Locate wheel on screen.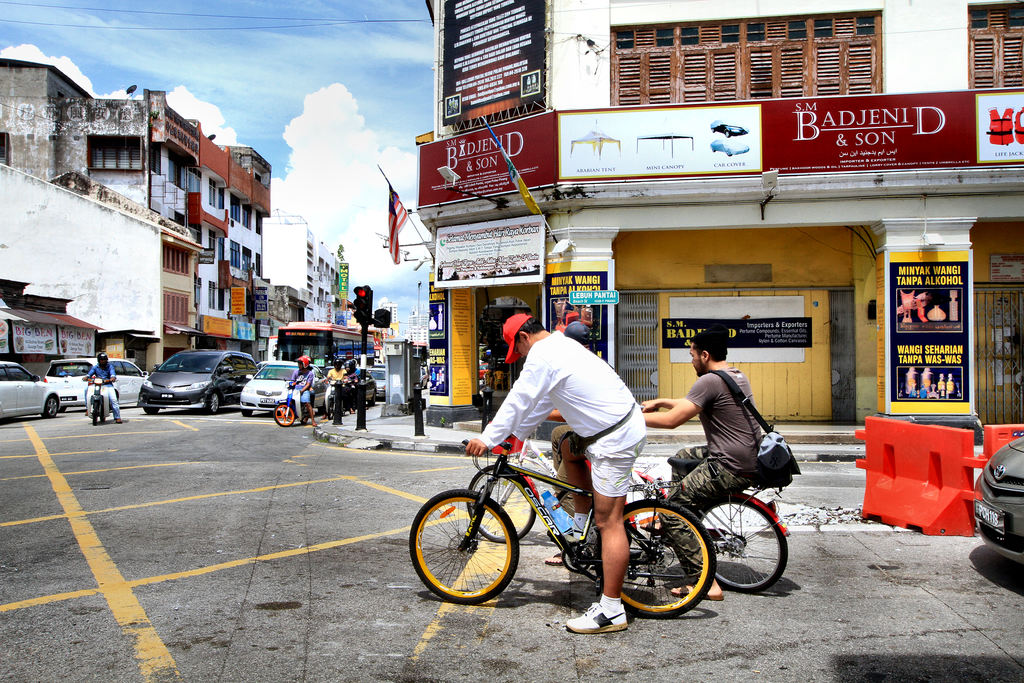
On screen at 145/406/160/416.
